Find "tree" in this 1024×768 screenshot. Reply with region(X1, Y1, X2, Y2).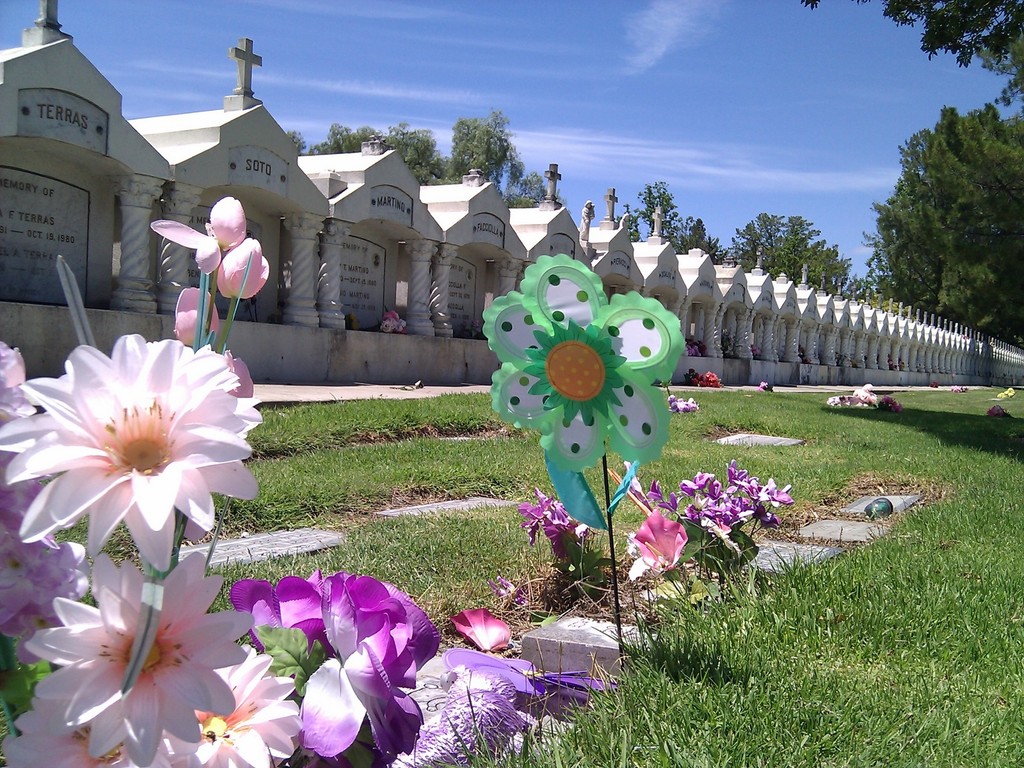
region(276, 97, 875, 301).
